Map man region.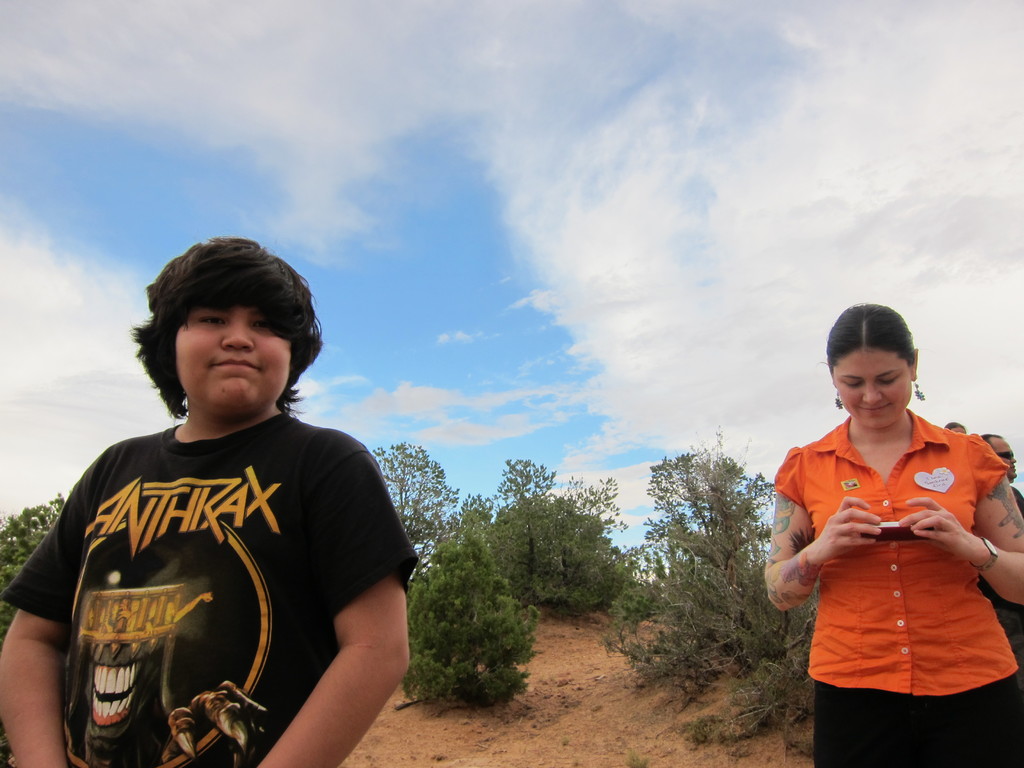
Mapped to bbox=(20, 225, 436, 760).
